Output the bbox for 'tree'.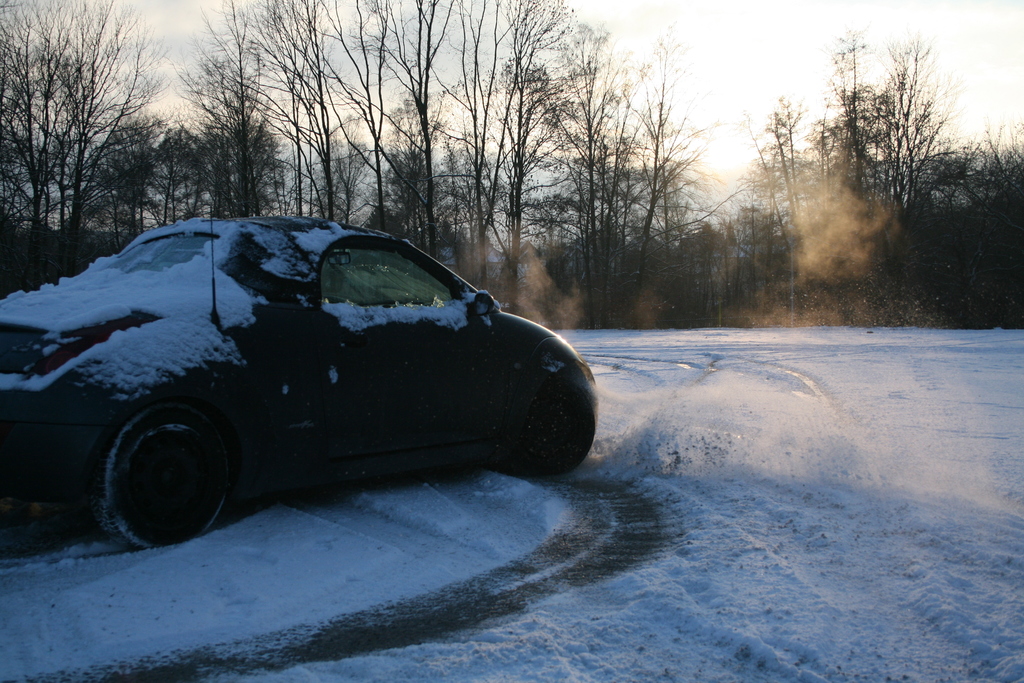
bbox=[562, 40, 716, 300].
